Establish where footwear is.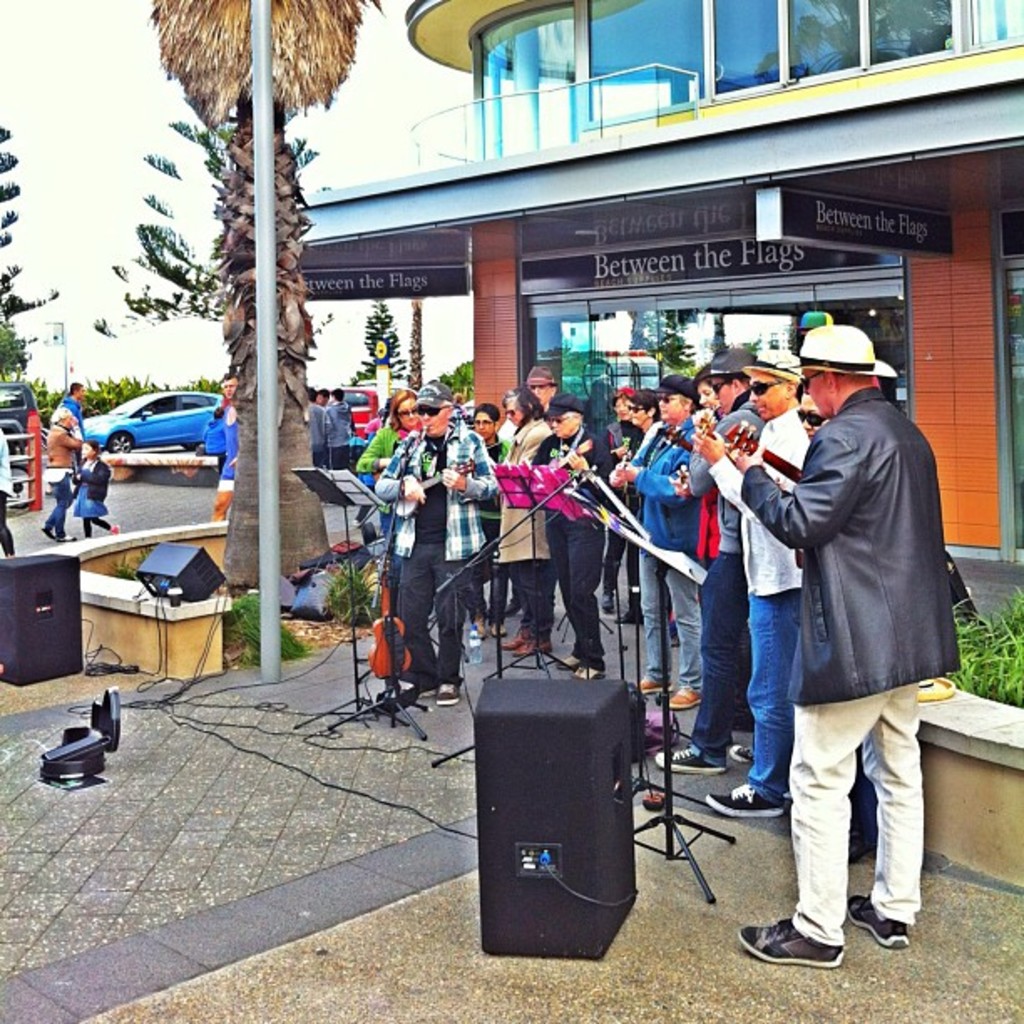
Established at [574, 661, 602, 678].
